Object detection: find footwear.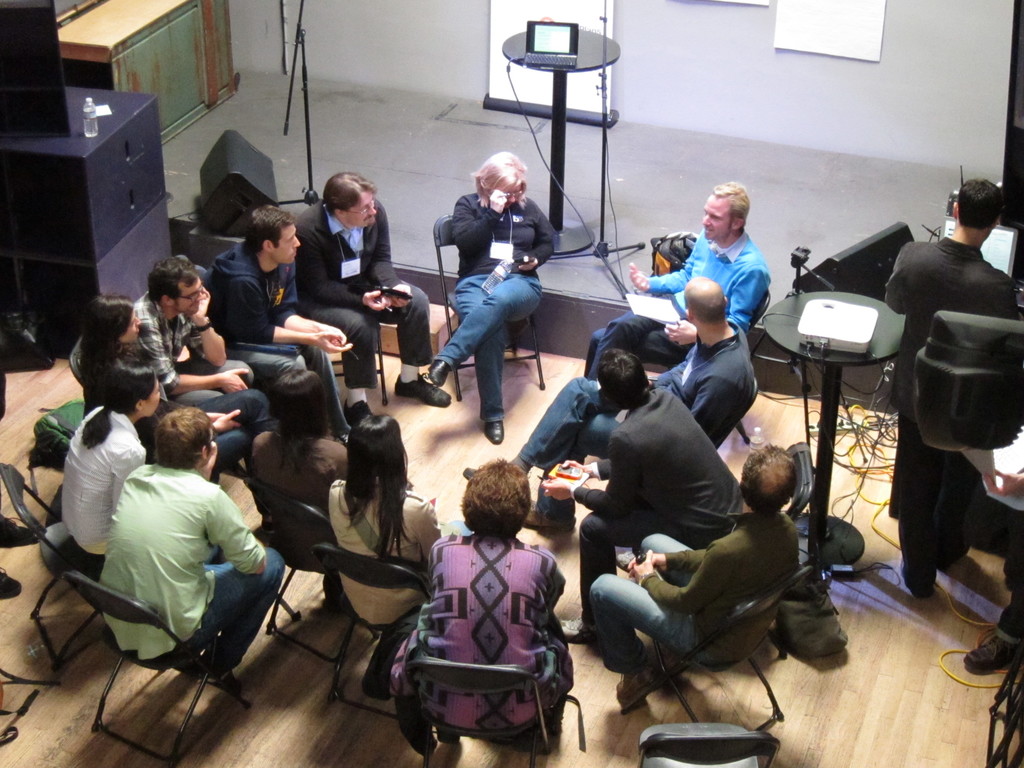
crop(393, 371, 452, 409).
